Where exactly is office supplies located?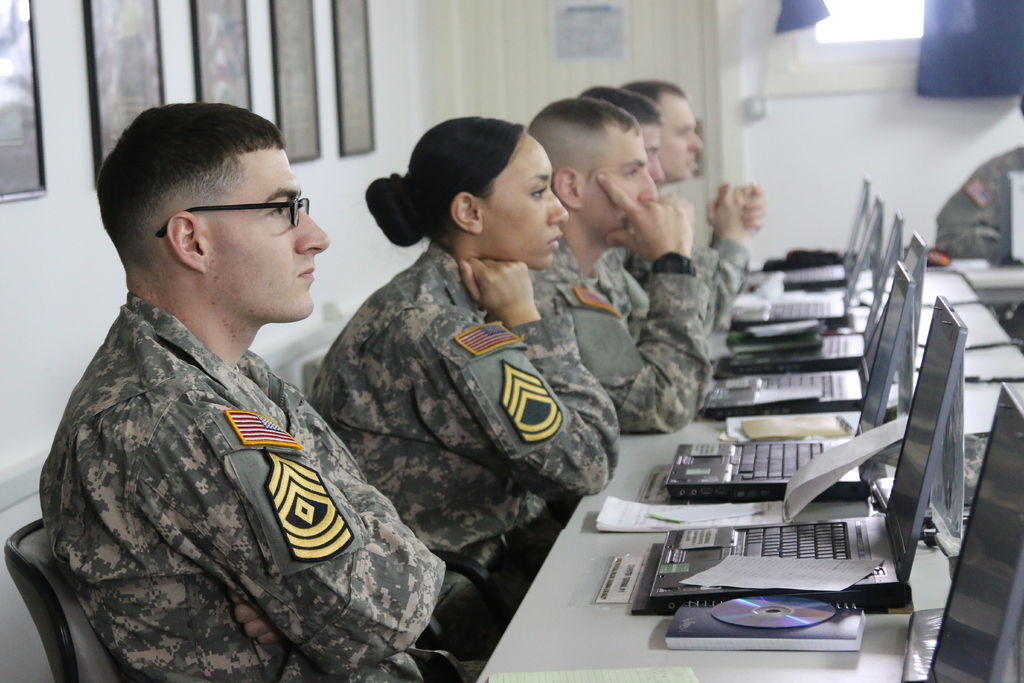
Its bounding box is <bbox>847, 269, 907, 477</bbox>.
